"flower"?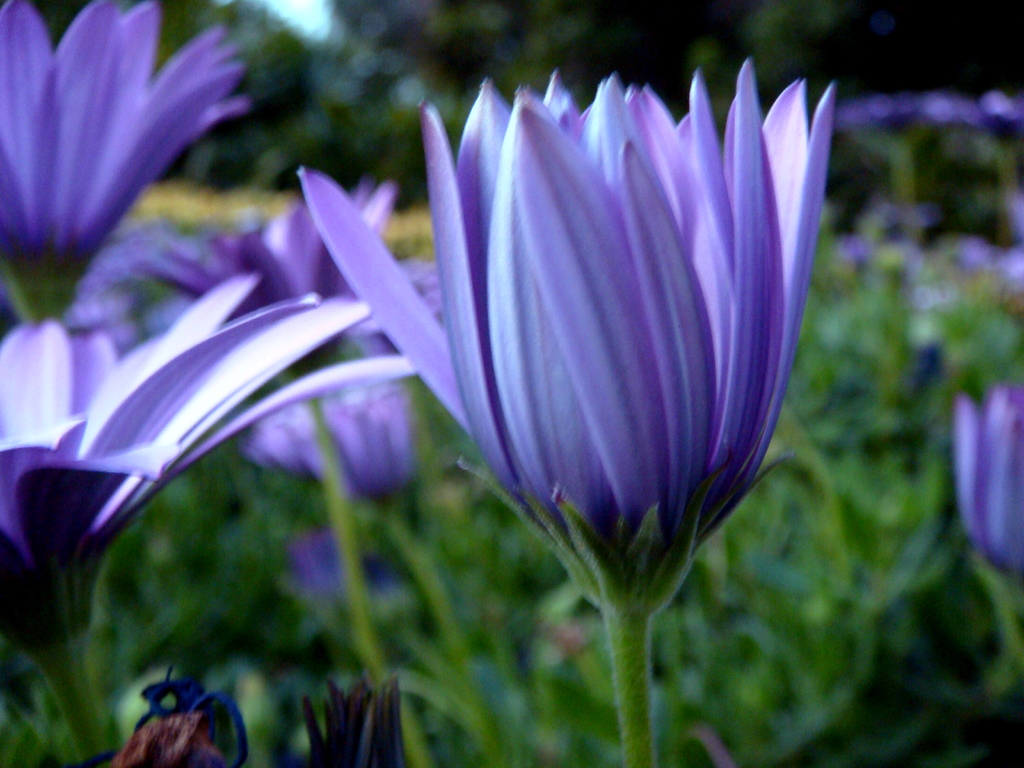
[147, 170, 405, 379]
